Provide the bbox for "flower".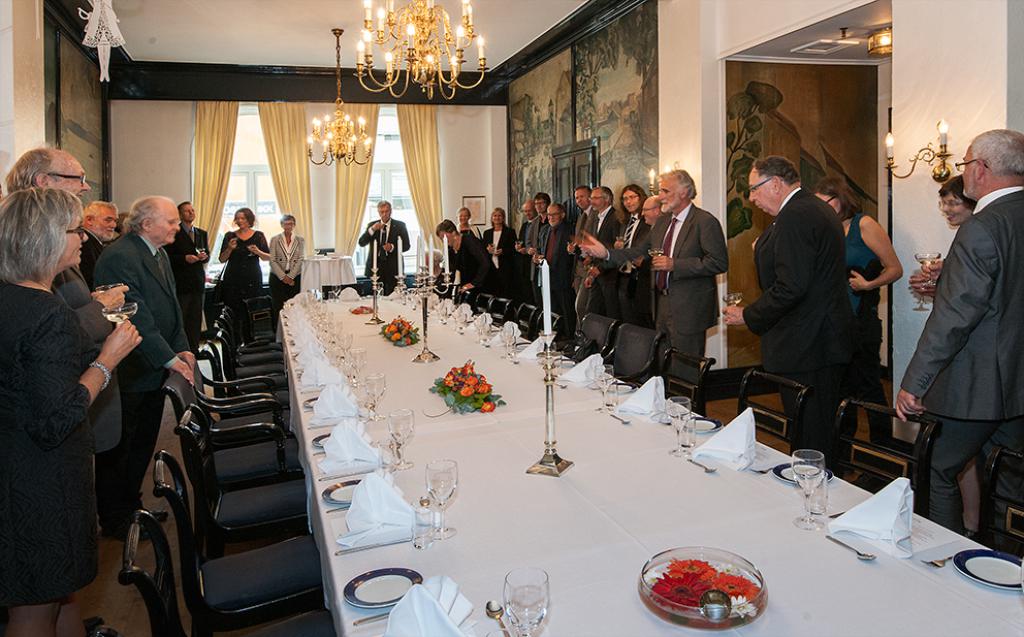
crop(729, 595, 761, 624).
